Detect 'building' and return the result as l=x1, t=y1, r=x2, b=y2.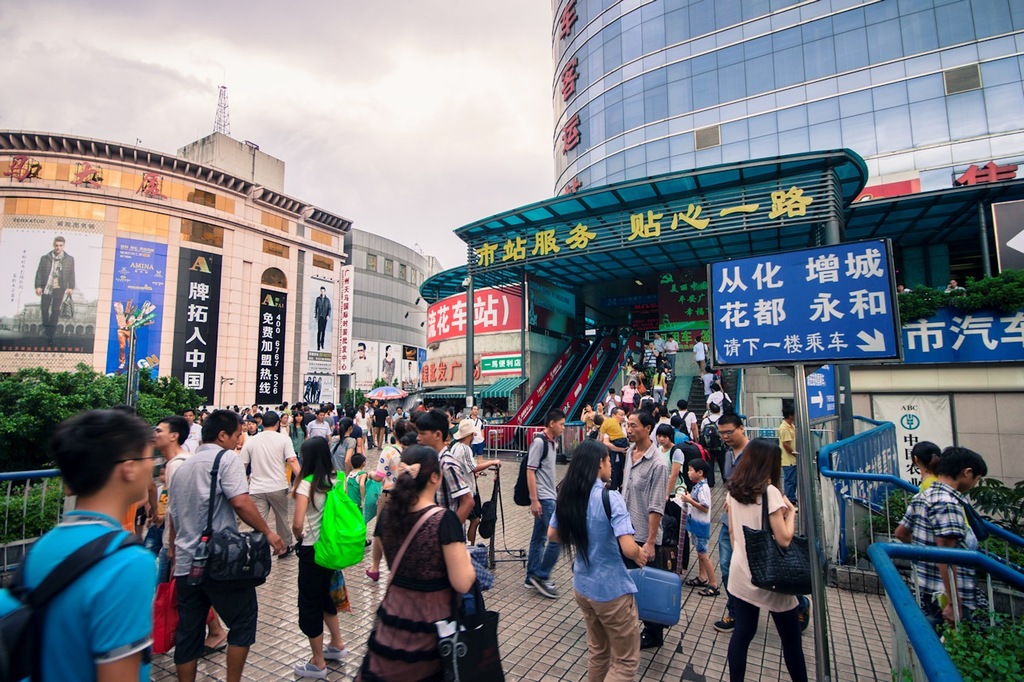
l=544, t=0, r=1023, b=502.
